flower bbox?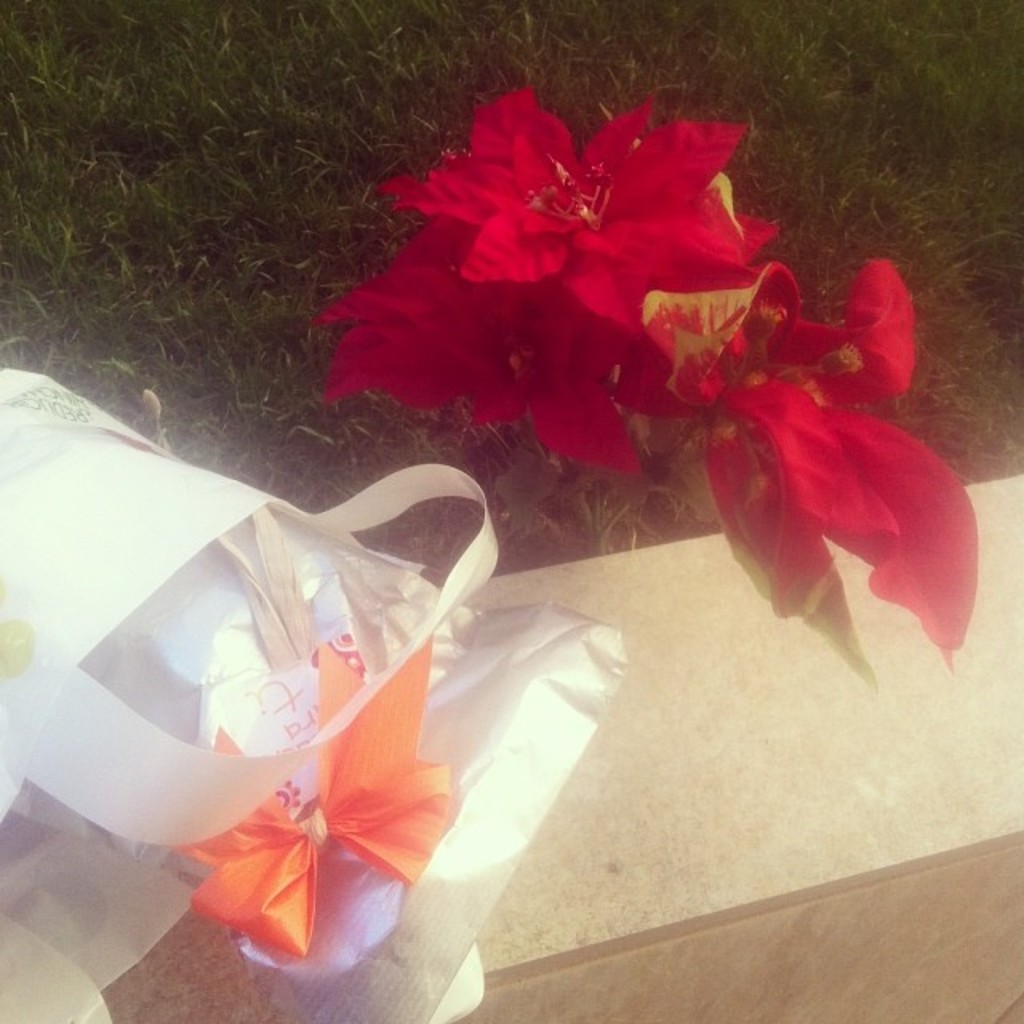
<bbox>653, 245, 986, 693</bbox>
